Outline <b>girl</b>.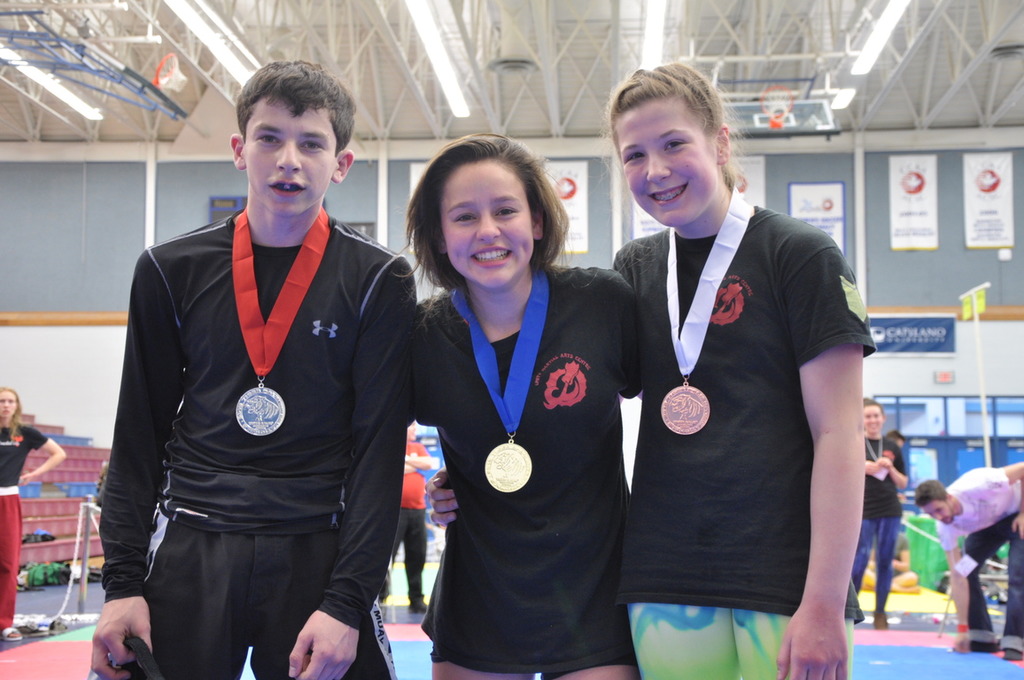
Outline: 429:61:875:679.
